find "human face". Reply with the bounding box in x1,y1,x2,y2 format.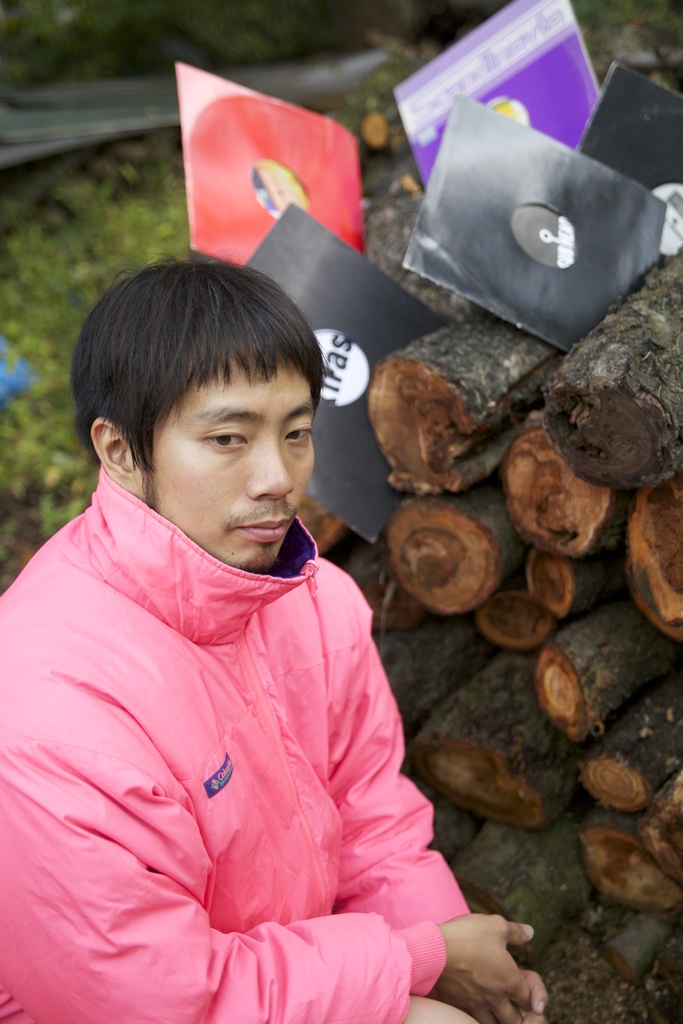
127,360,320,564.
